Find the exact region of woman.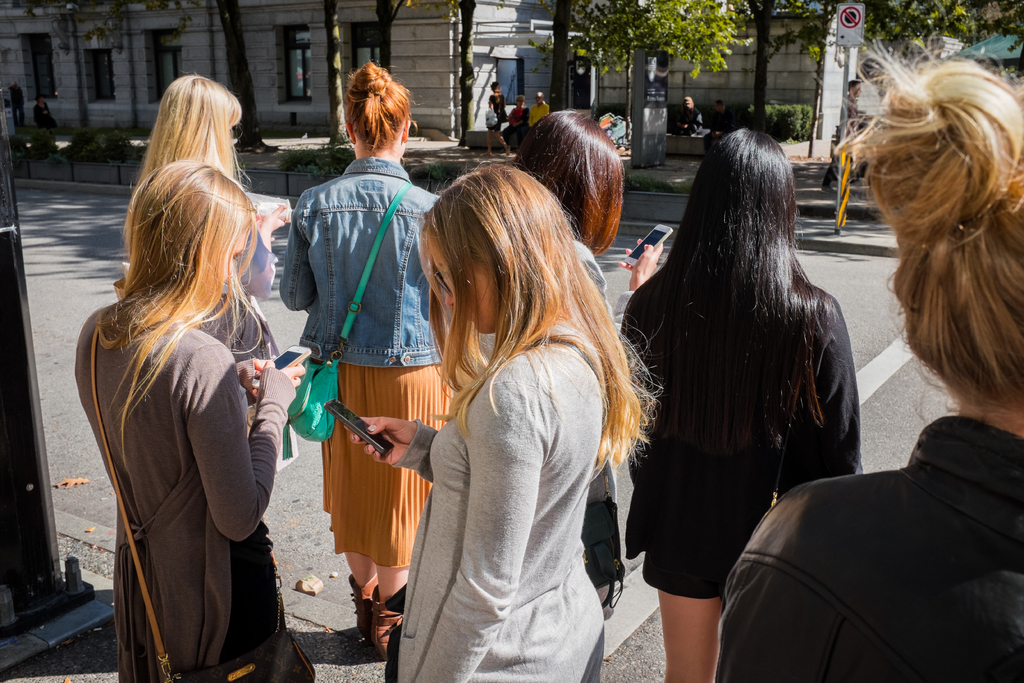
Exact region: [273,65,452,667].
